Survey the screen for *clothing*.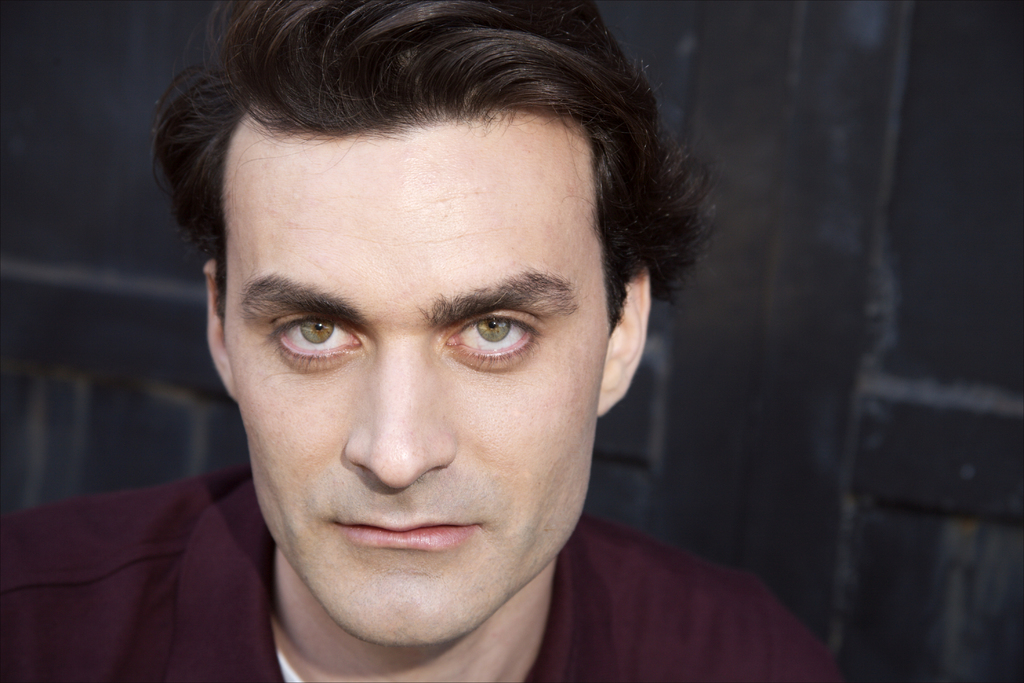
Survey found: left=0, top=470, right=844, bottom=682.
